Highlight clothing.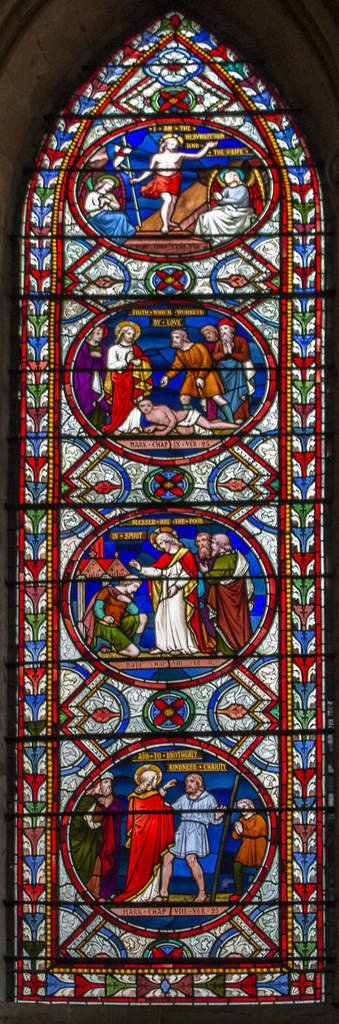
Highlighted region: 70,792,105,893.
